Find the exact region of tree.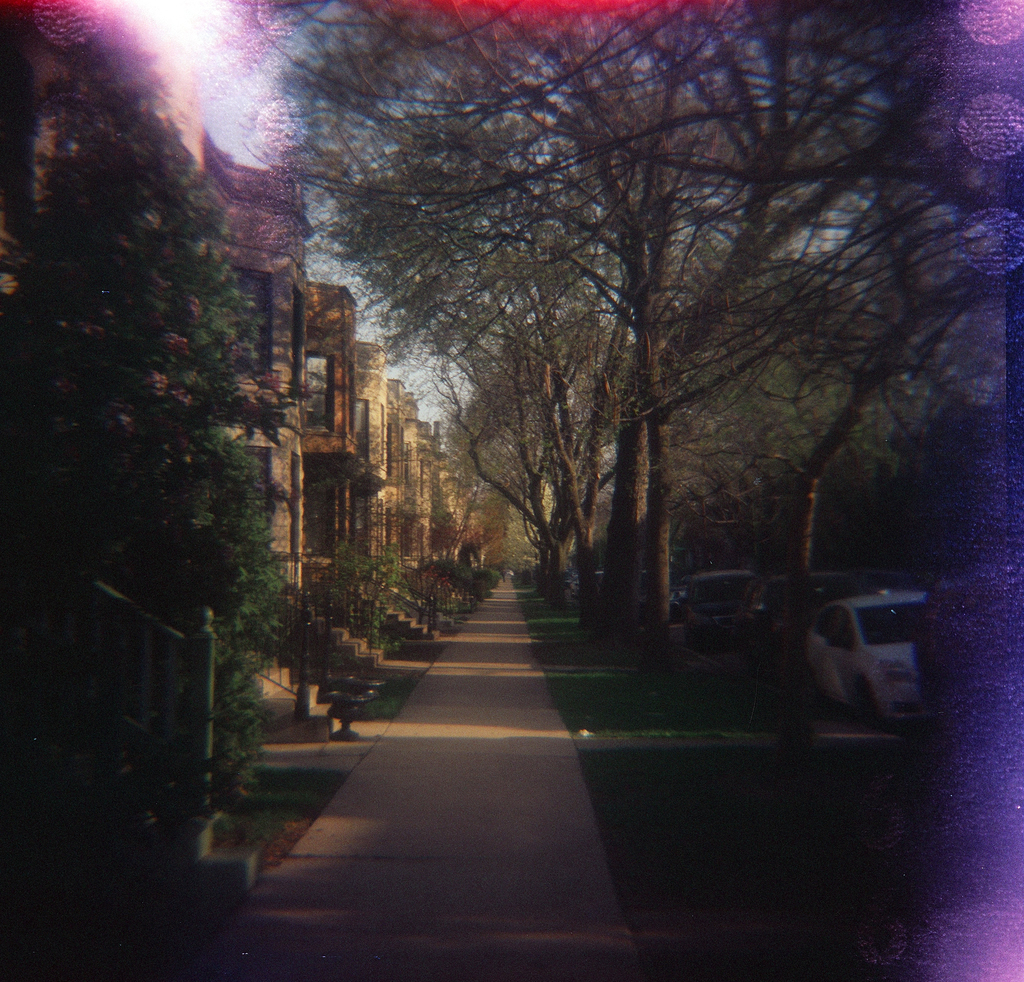
Exact region: bbox=(261, 0, 813, 638).
